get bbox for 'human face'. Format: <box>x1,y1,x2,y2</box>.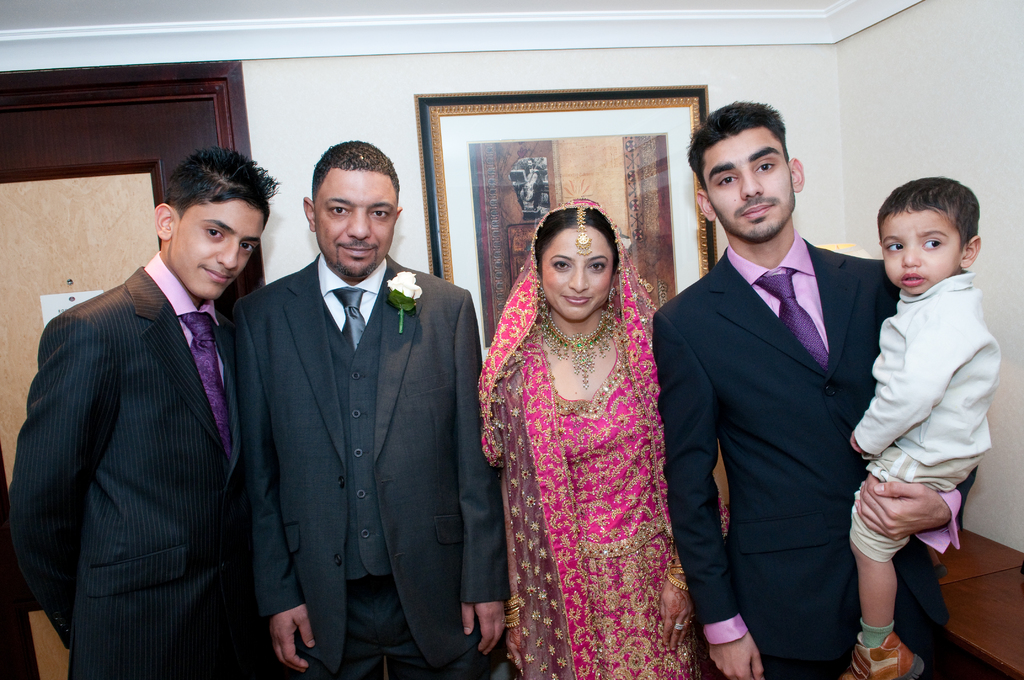
<box>879,213,962,286</box>.
